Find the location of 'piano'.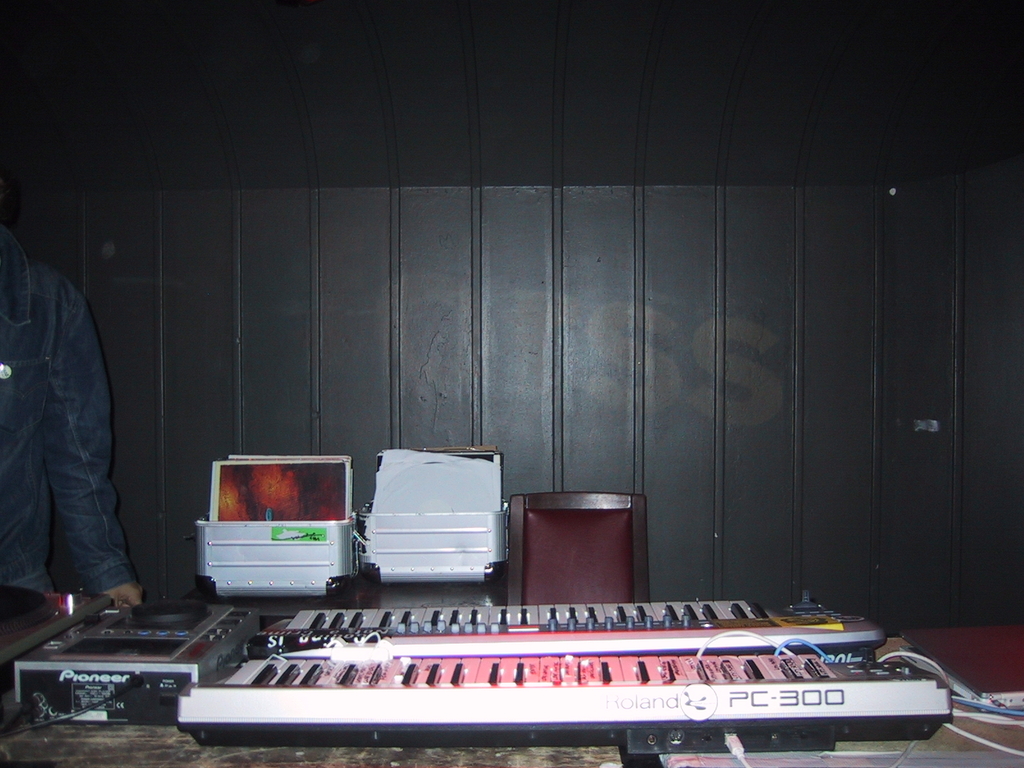
Location: crop(140, 582, 921, 758).
